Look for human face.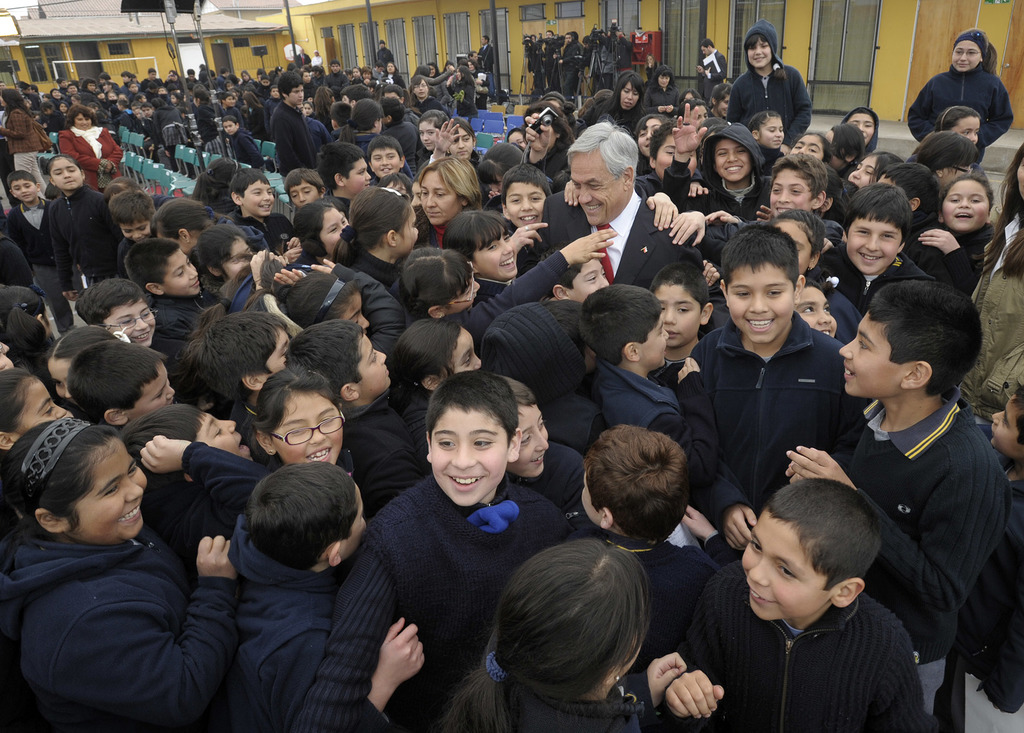
Found: box(342, 92, 353, 110).
